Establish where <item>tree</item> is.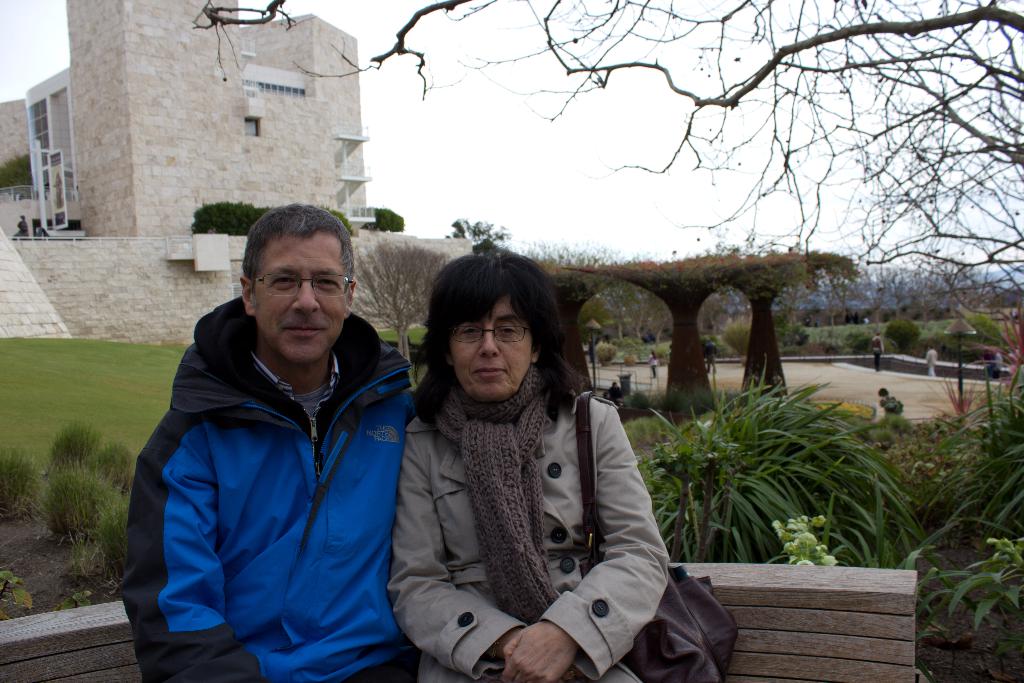
Established at [x1=190, y1=0, x2=1023, y2=325].
